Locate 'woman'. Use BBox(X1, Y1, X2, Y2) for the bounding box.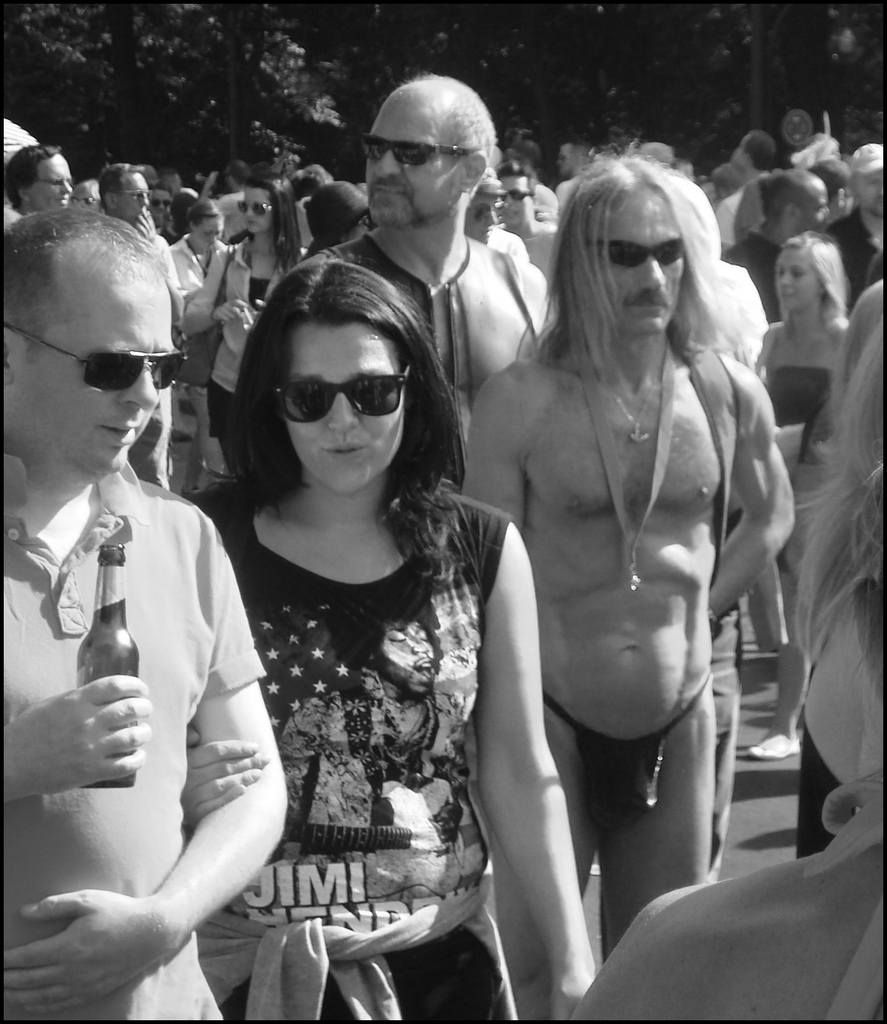
BBox(180, 178, 306, 475).
